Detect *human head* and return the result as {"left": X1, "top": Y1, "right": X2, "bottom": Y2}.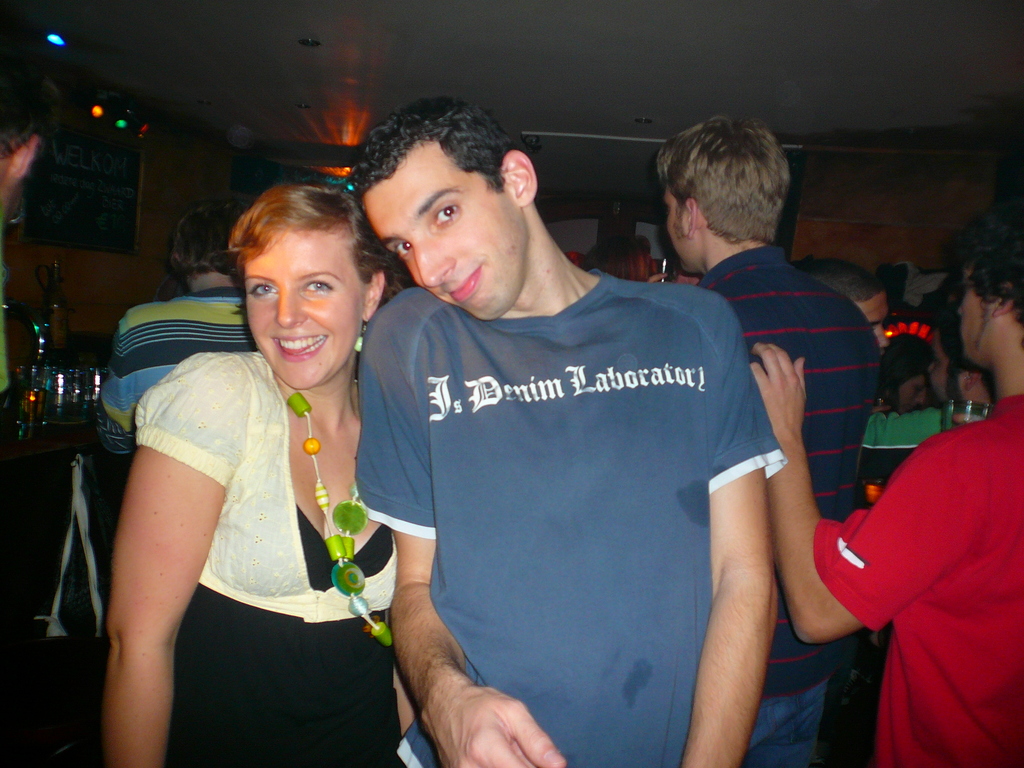
{"left": 0, "top": 63, "right": 51, "bottom": 234}.
